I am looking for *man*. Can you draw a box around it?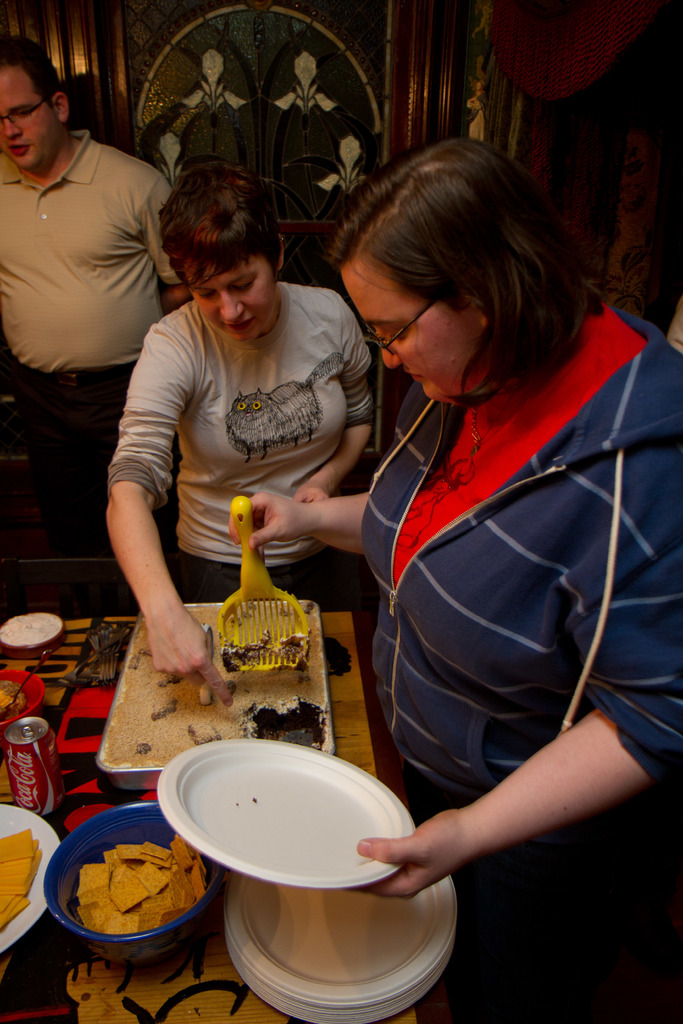
Sure, the bounding box is rect(0, 52, 185, 551).
